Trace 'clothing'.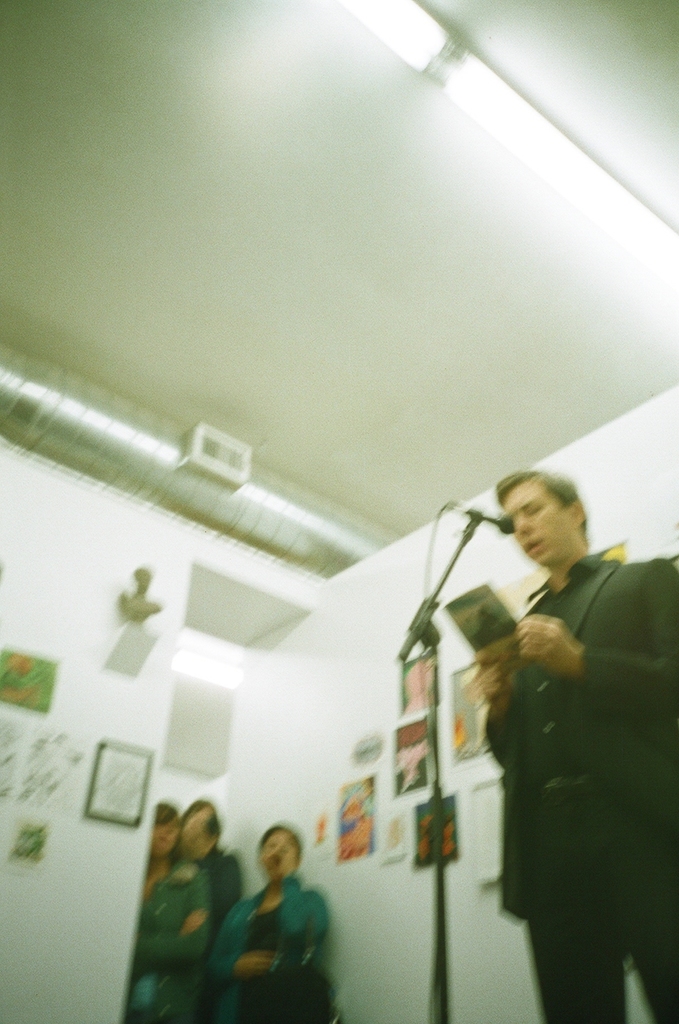
Traced to region(221, 876, 331, 1015).
